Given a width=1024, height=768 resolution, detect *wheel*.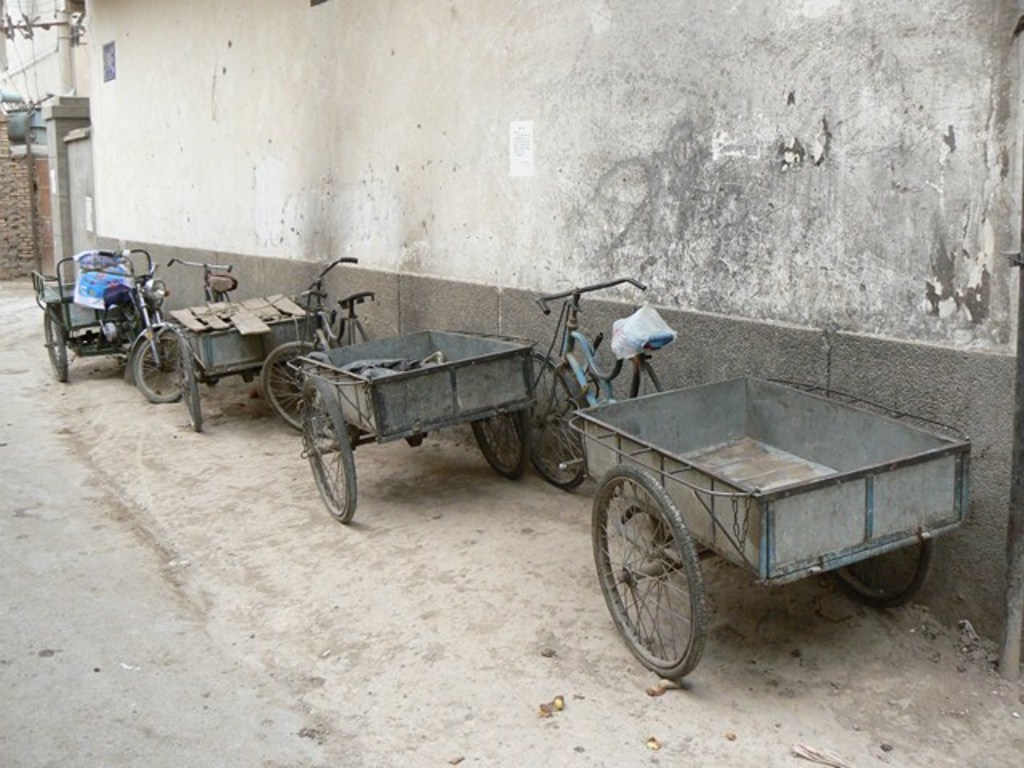
<bbox>176, 342, 202, 434</bbox>.
